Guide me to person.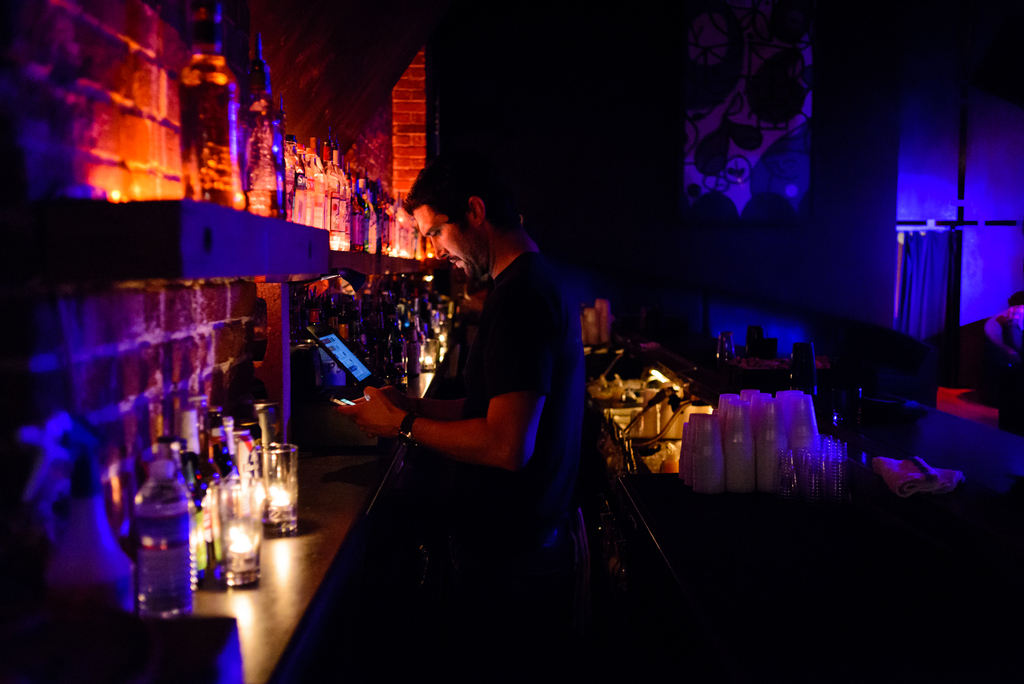
Guidance: box=[363, 168, 575, 590].
